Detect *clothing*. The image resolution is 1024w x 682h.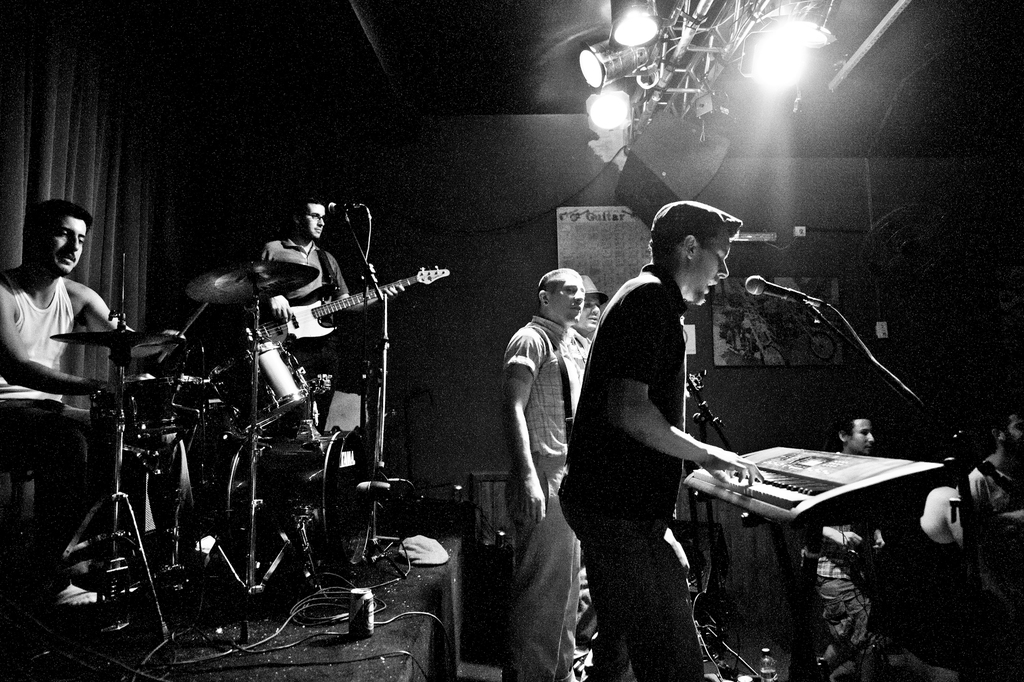
<bbox>500, 315, 589, 681</bbox>.
